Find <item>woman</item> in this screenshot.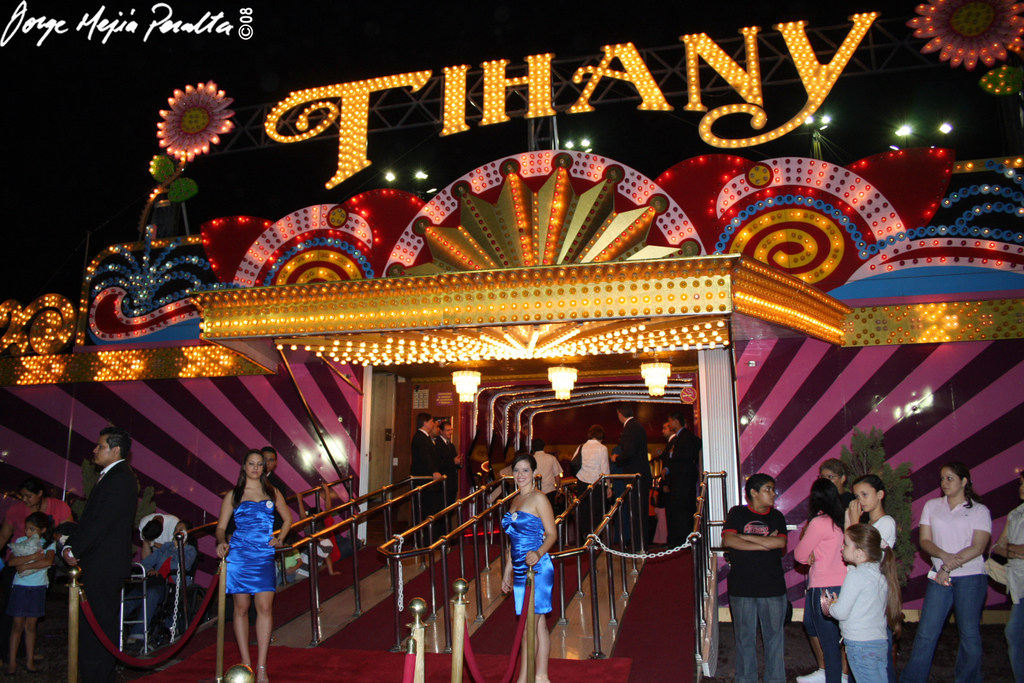
The bounding box for <item>woman</item> is rect(788, 481, 854, 682).
